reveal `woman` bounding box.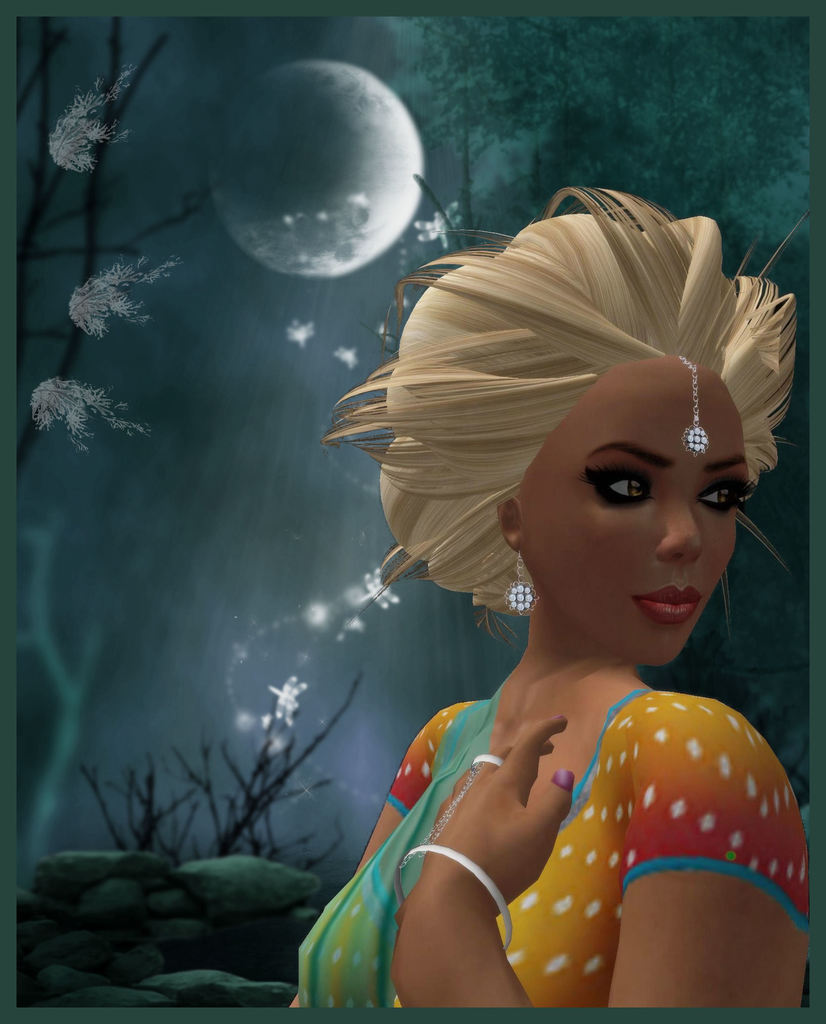
Revealed: bbox=(279, 173, 825, 1023).
